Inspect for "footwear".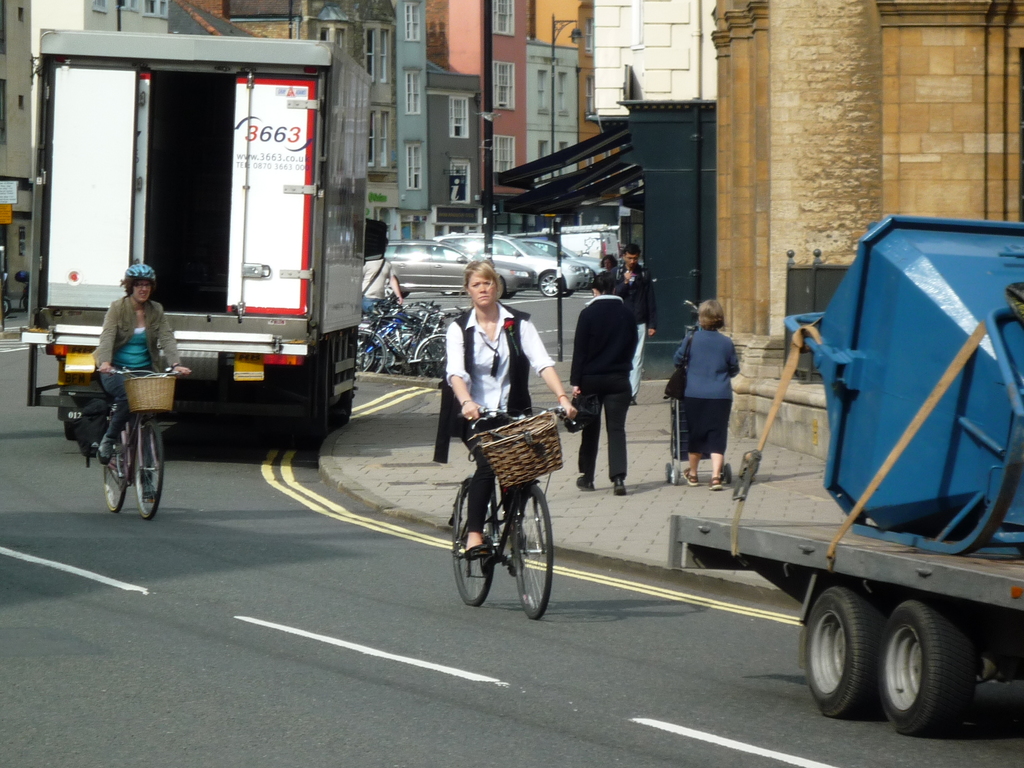
Inspection: <region>676, 468, 698, 490</region>.
